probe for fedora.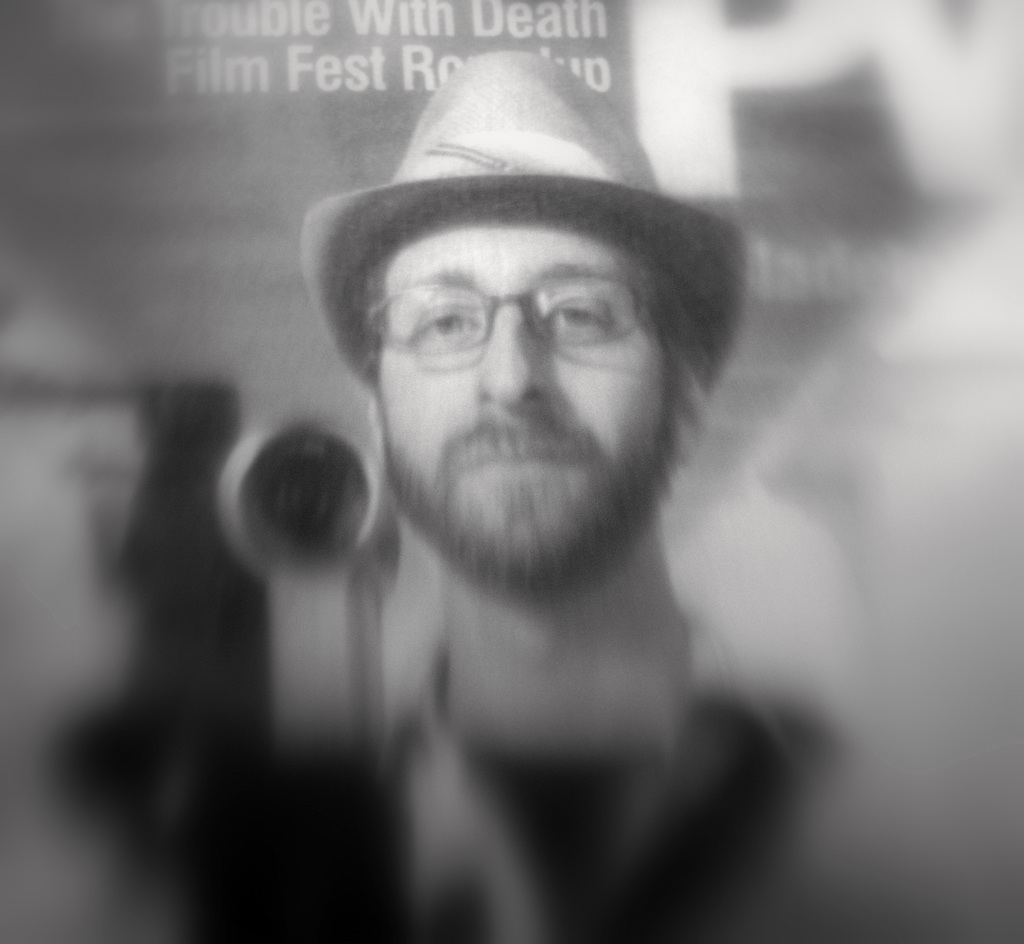
Probe result: 301:46:742:390.
